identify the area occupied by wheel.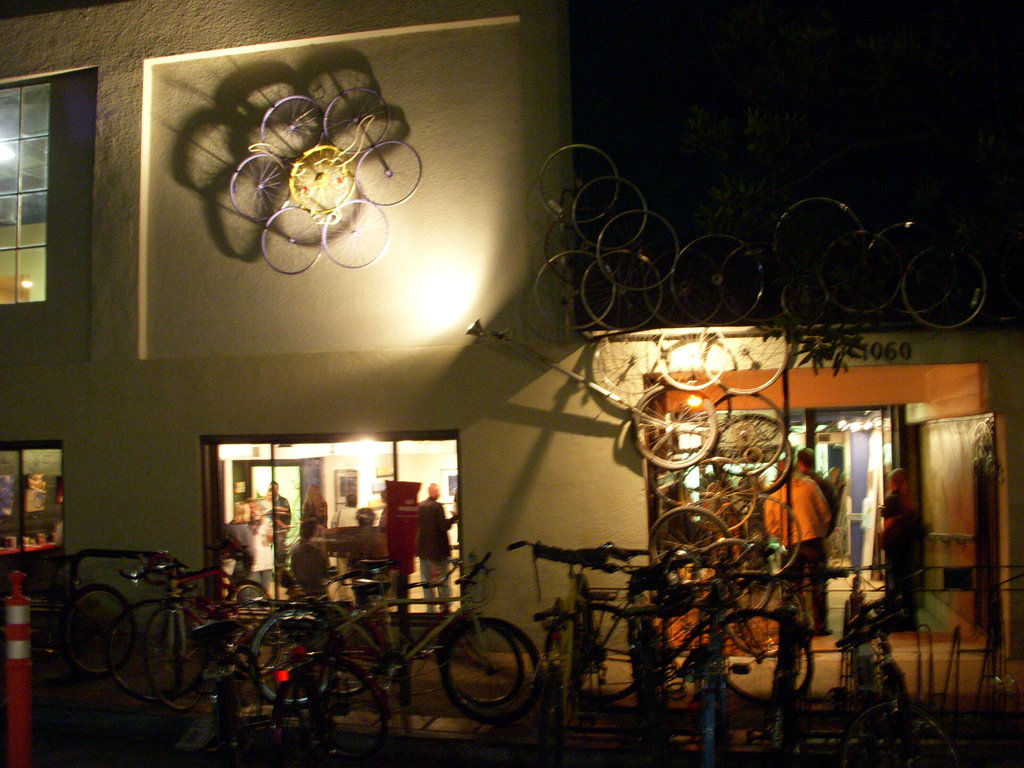
Area: bbox=(102, 596, 180, 699).
